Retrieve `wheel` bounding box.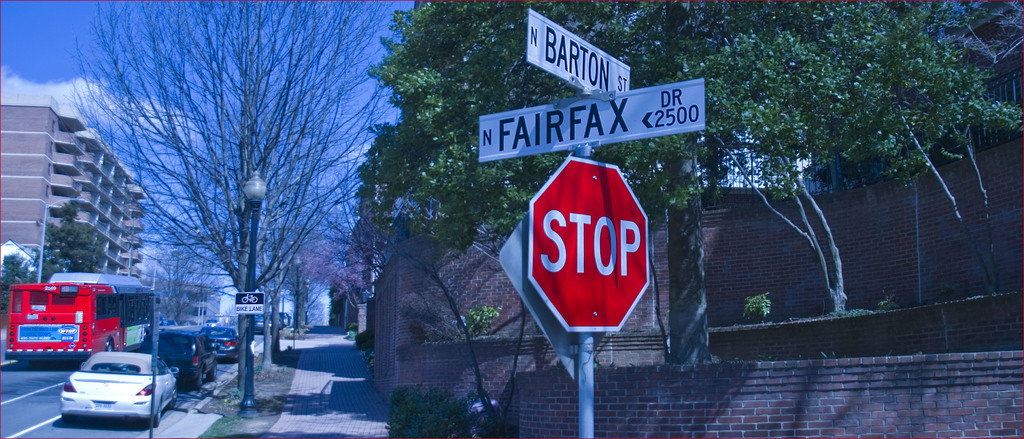
Bounding box: x1=210, y1=365, x2=216, y2=379.
